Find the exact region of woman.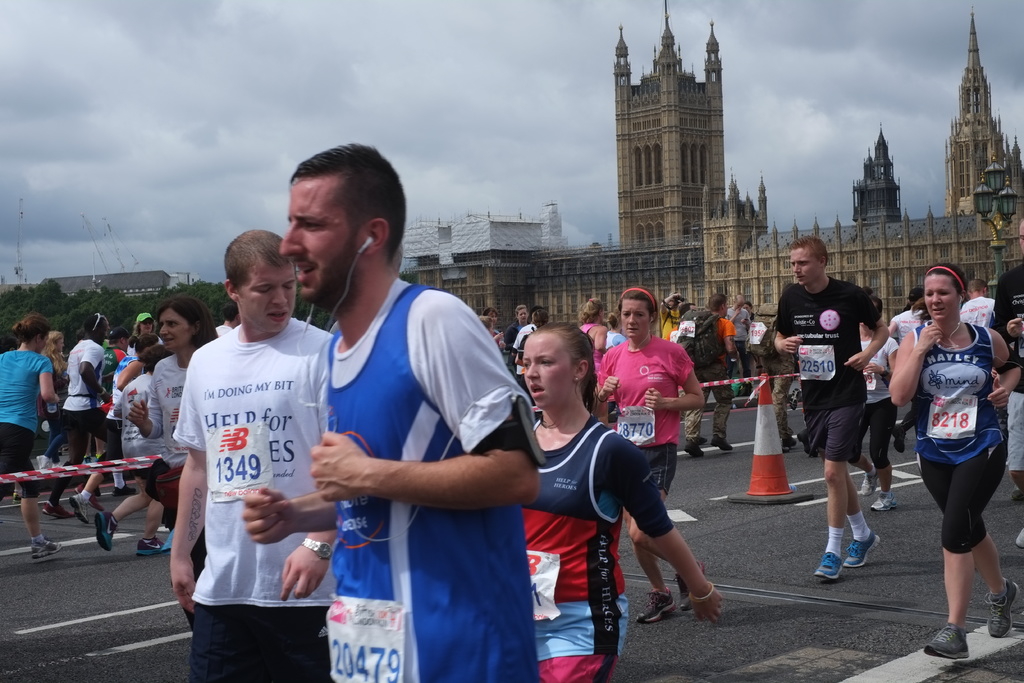
Exact region: crop(584, 299, 612, 370).
